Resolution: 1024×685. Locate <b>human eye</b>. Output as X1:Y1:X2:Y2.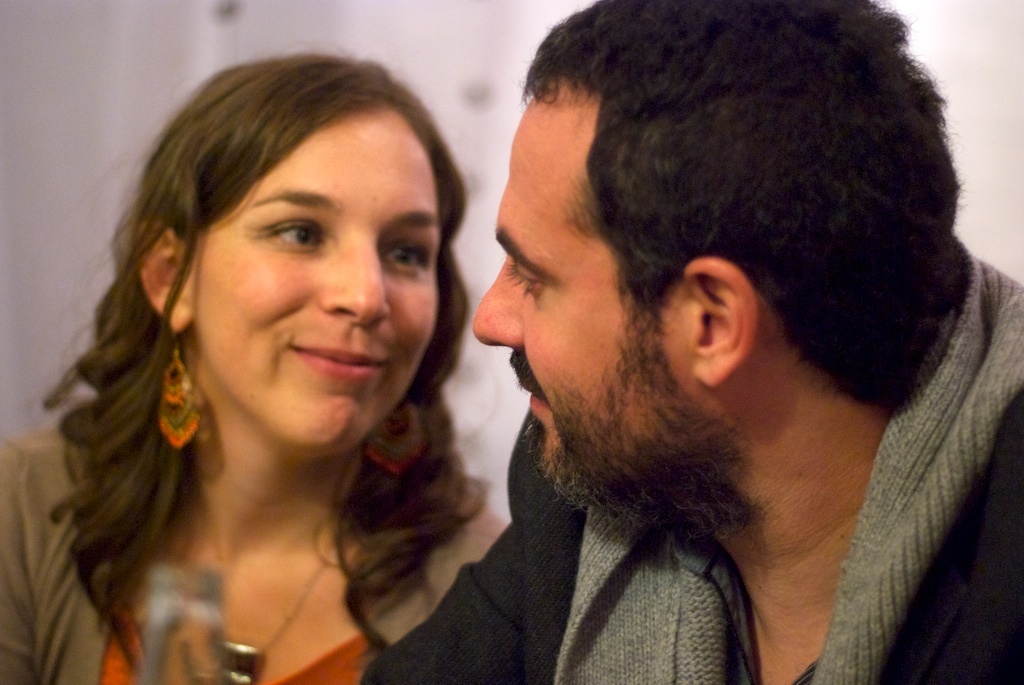
386:229:438:281.
